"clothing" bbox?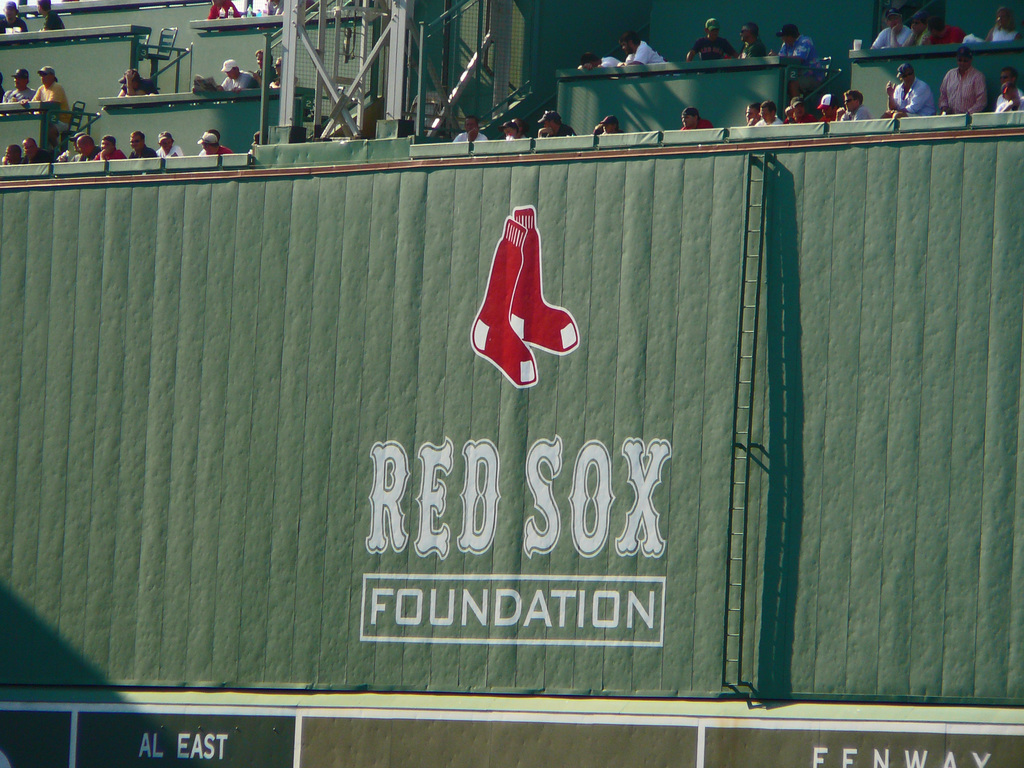
925/28/961/44
